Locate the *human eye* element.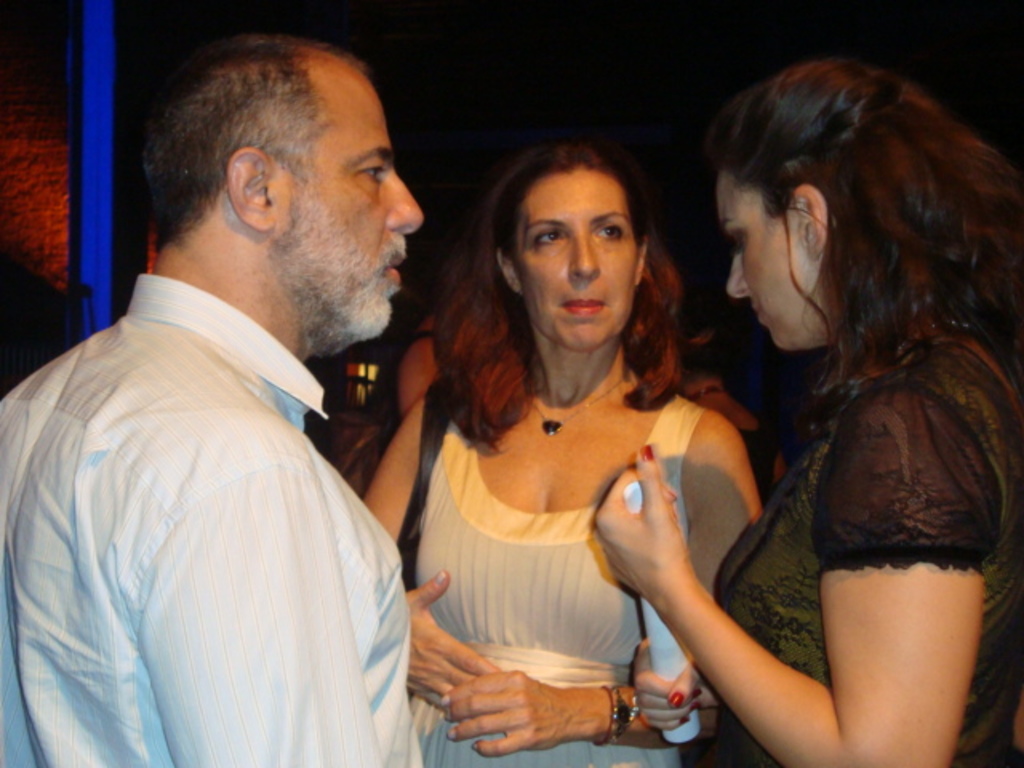
Element bbox: x1=595, y1=221, x2=626, y2=242.
